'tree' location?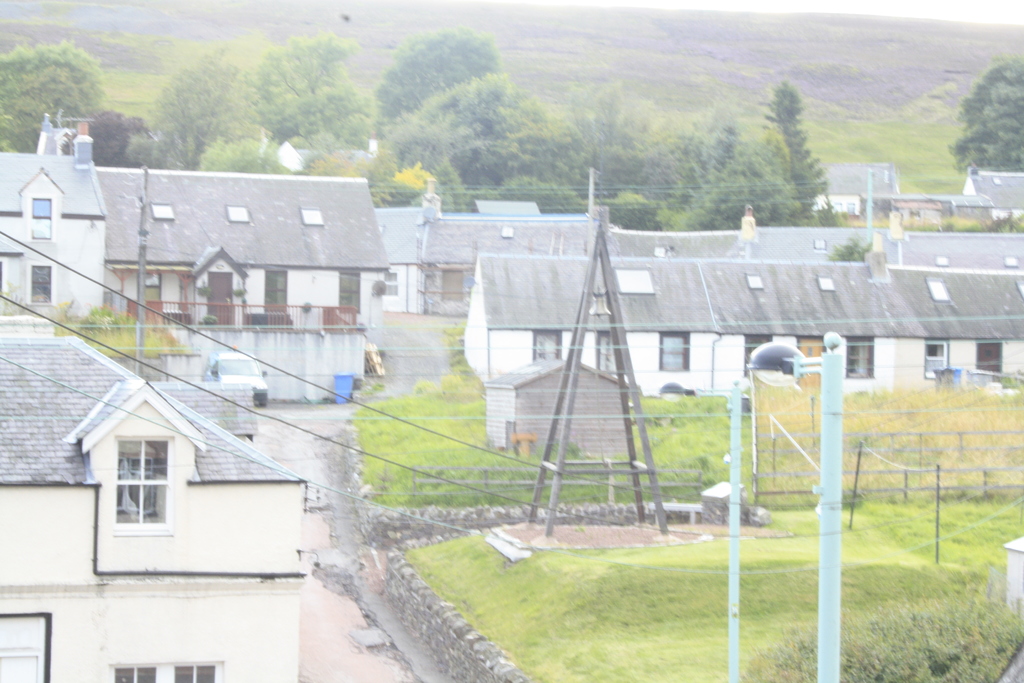
pyautogui.locateOnScreen(945, 55, 1023, 174)
